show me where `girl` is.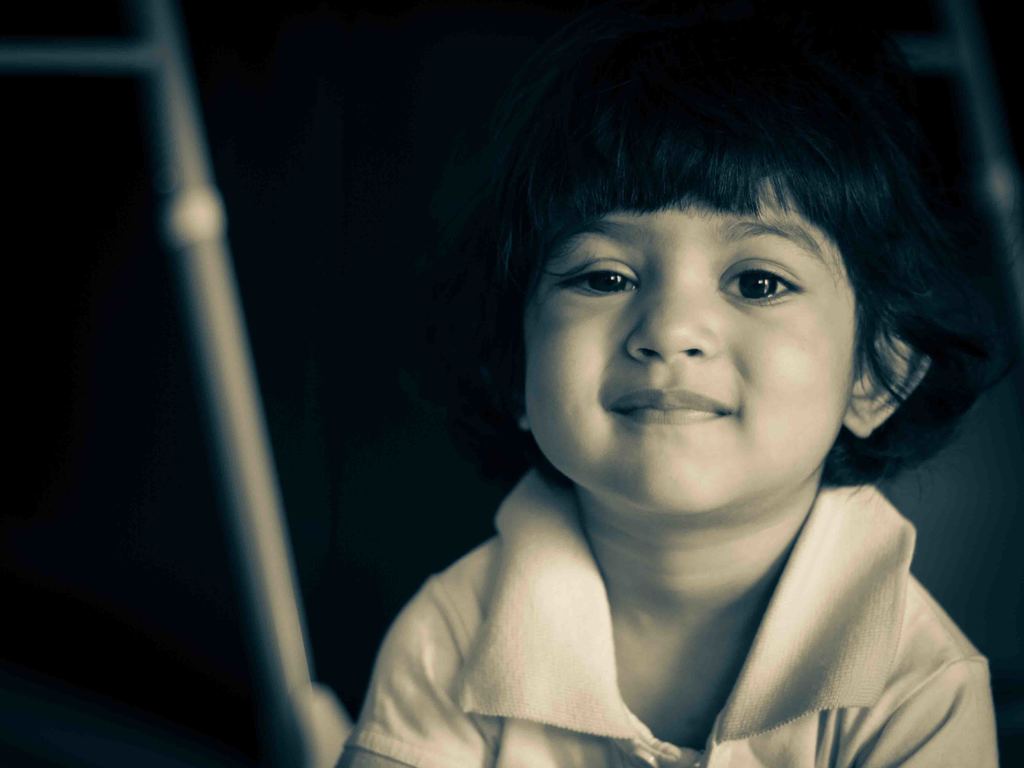
`girl` is at BBox(337, 19, 1023, 767).
